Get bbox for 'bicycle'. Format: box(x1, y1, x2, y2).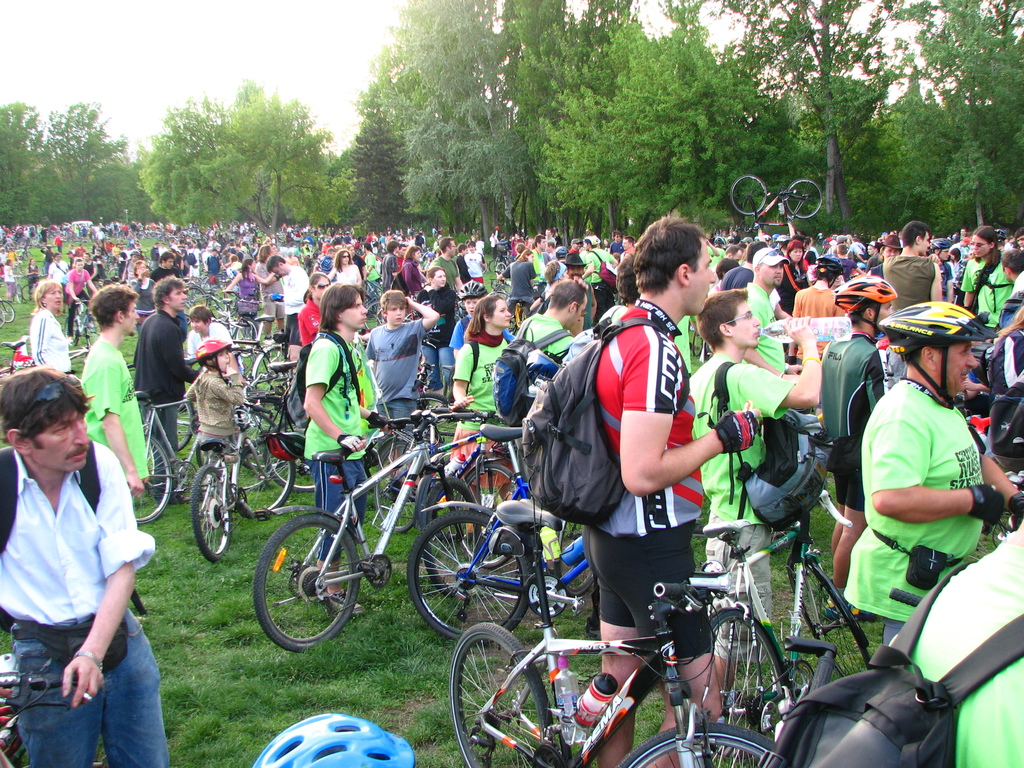
box(253, 341, 287, 410).
